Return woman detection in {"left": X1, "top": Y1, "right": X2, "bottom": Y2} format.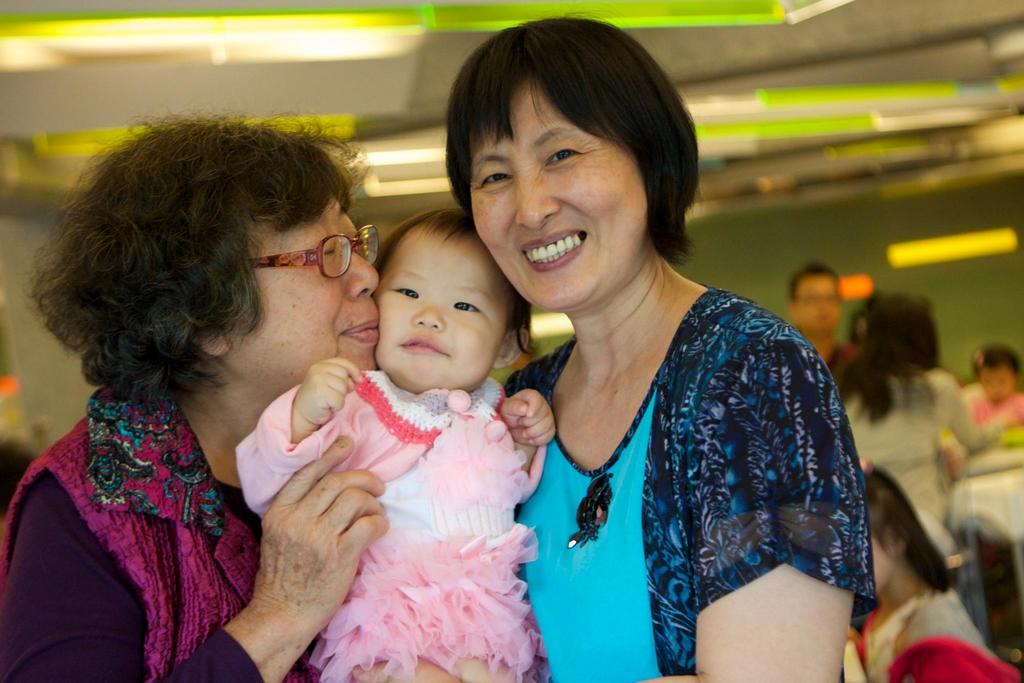
{"left": 455, "top": 49, "right": 893, "bottom": 682}.
